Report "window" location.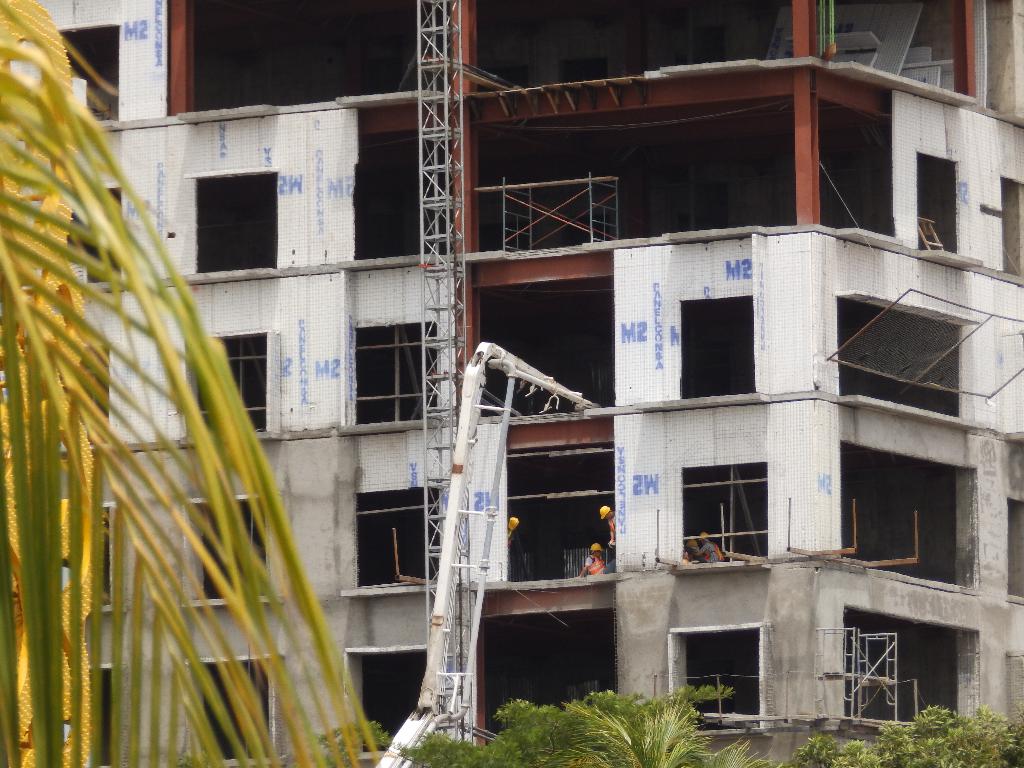
Report: [71, 344, 113, 446].
